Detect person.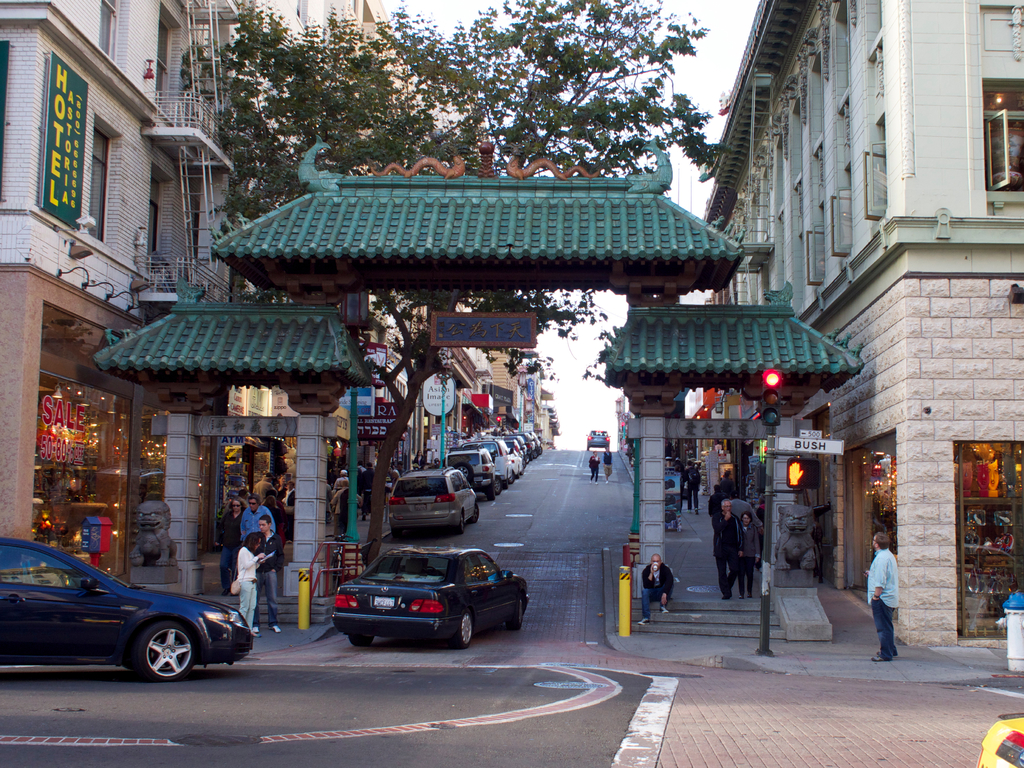
Detected at x1=238, y1=492, x2=279, y2=632.
